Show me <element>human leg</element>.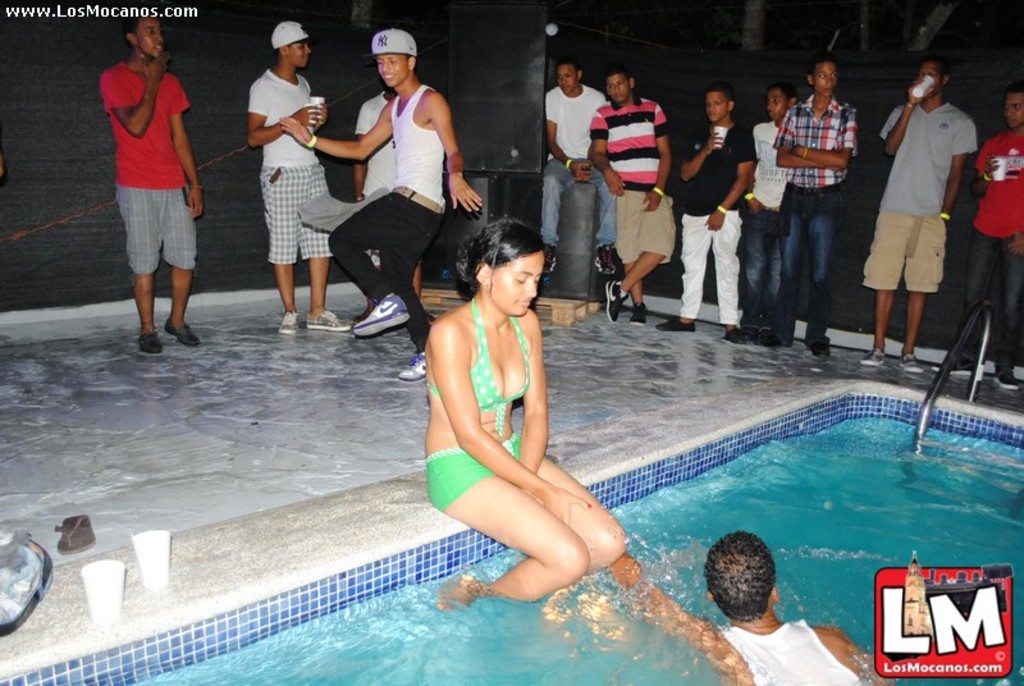
<element>human leg</element> is here: rect(168, 189, 198, 355).
